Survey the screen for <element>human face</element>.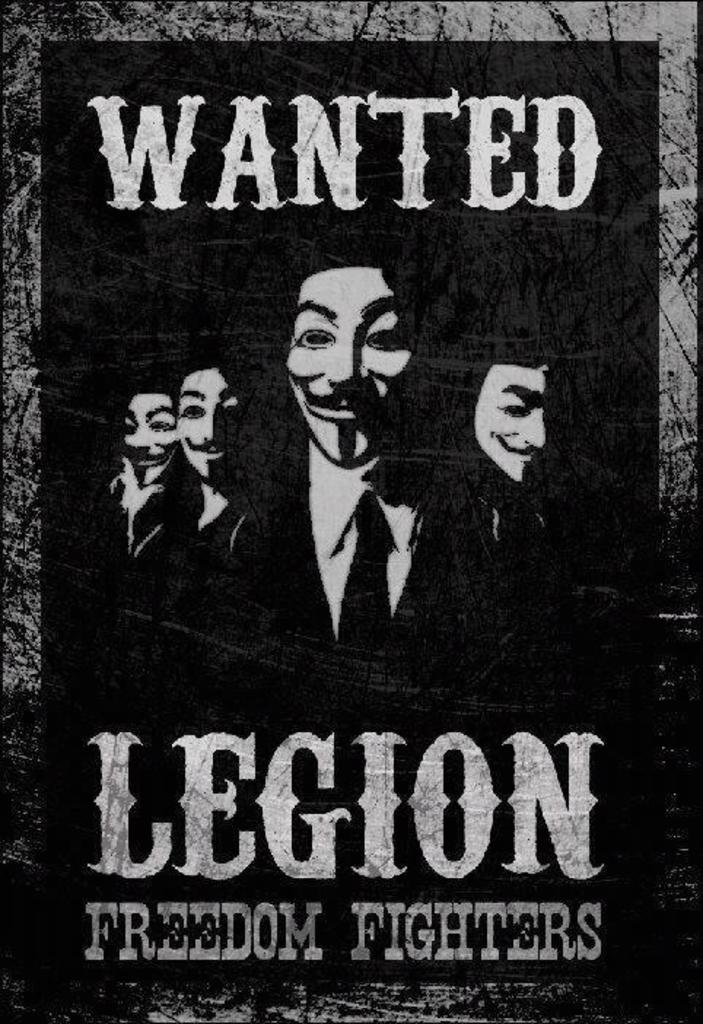
Survey found: [284, 265, 416, 465].
